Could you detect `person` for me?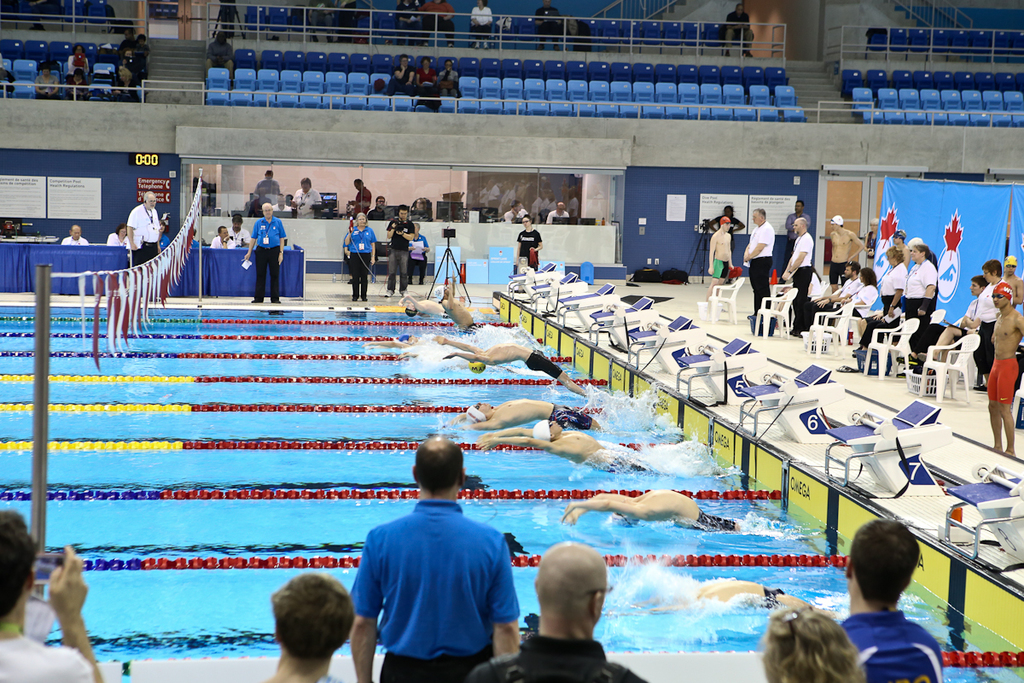
Detection result: bbox=(307, 0, 329, 27).
